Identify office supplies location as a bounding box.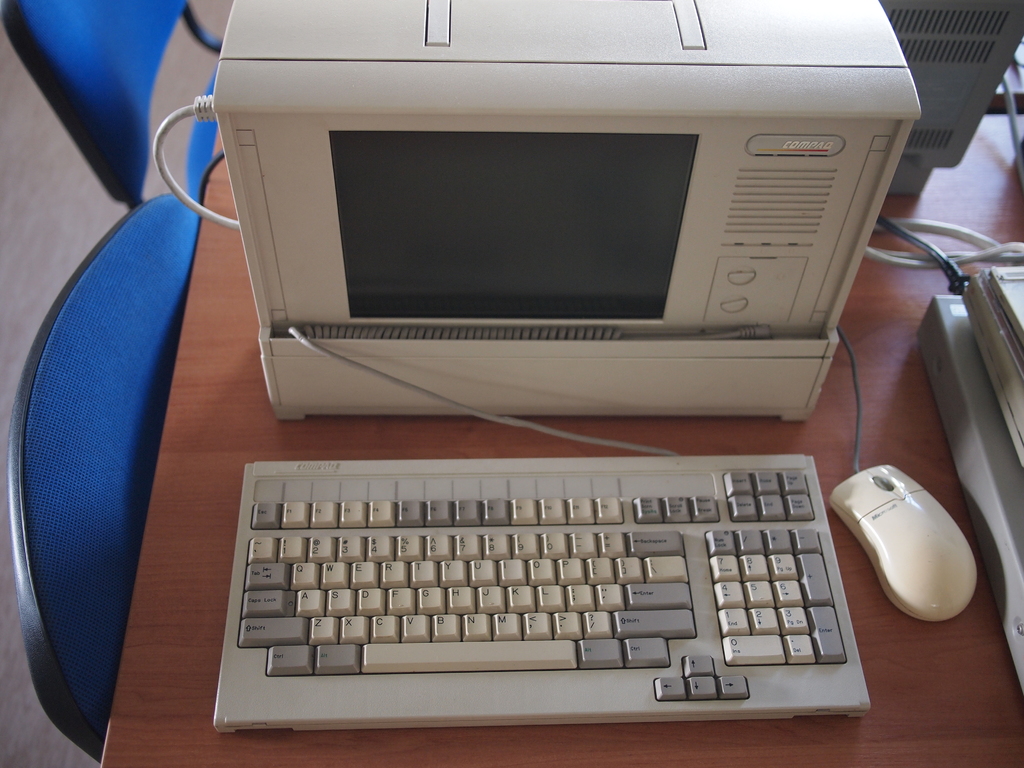
{"x1": 100, "y1": 111, "x2": 1023, "y2": 767}.
